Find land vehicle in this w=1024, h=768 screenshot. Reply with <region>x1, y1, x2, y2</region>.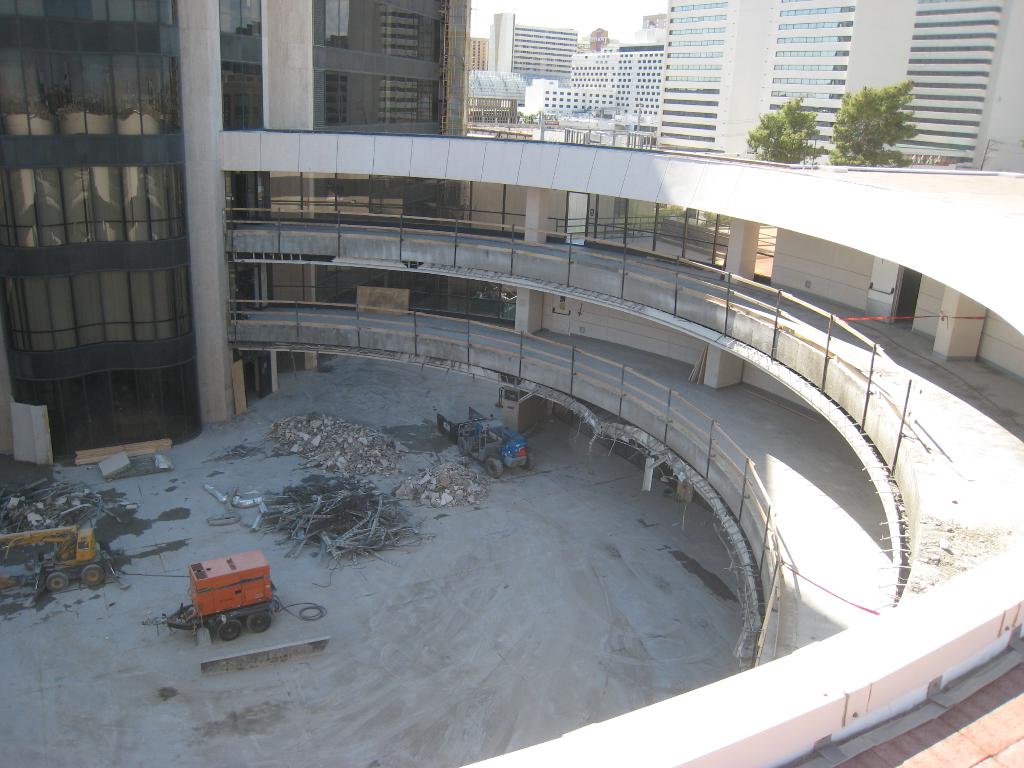
<region>454, 416, 537, 476</region>.
